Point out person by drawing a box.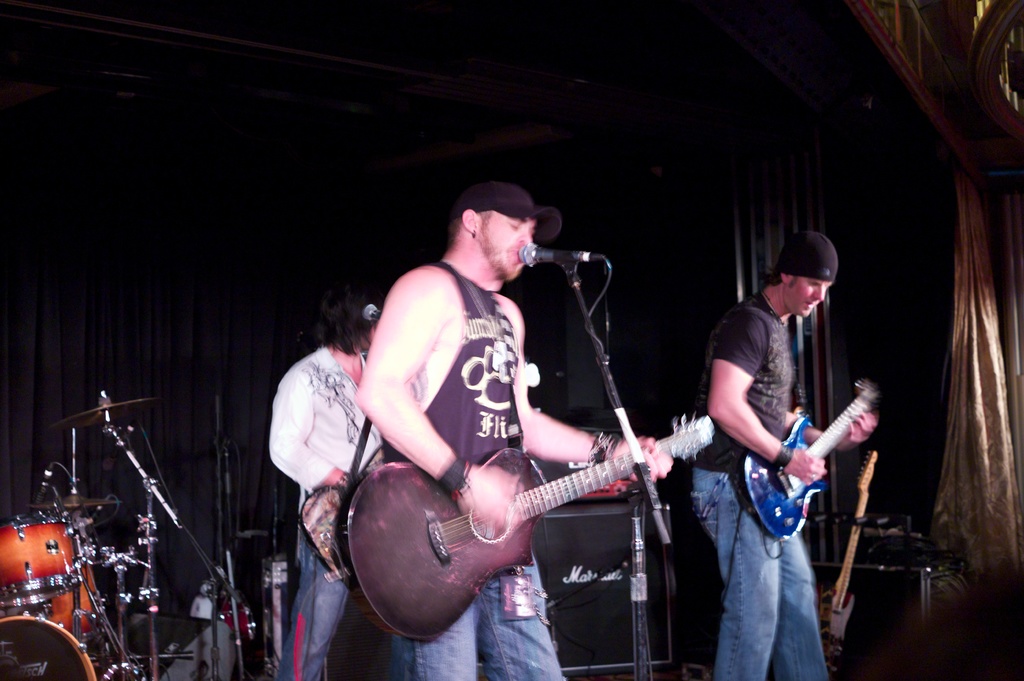
box(685, 222, 840, 680).
